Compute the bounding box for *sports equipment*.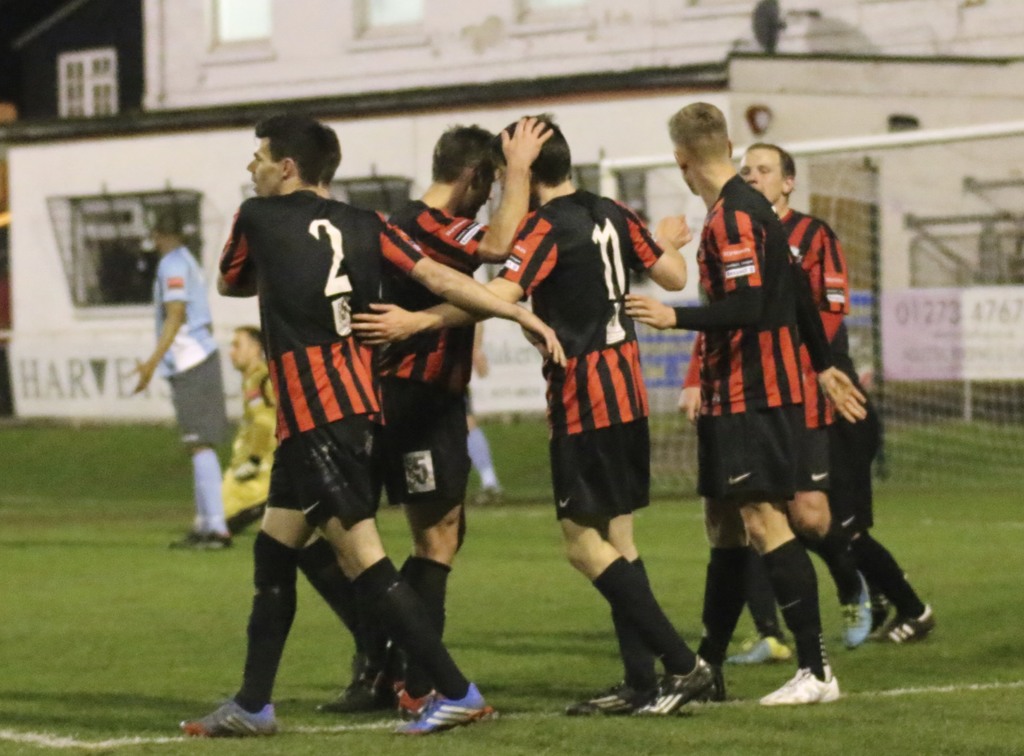
(598,117,1023,501).
